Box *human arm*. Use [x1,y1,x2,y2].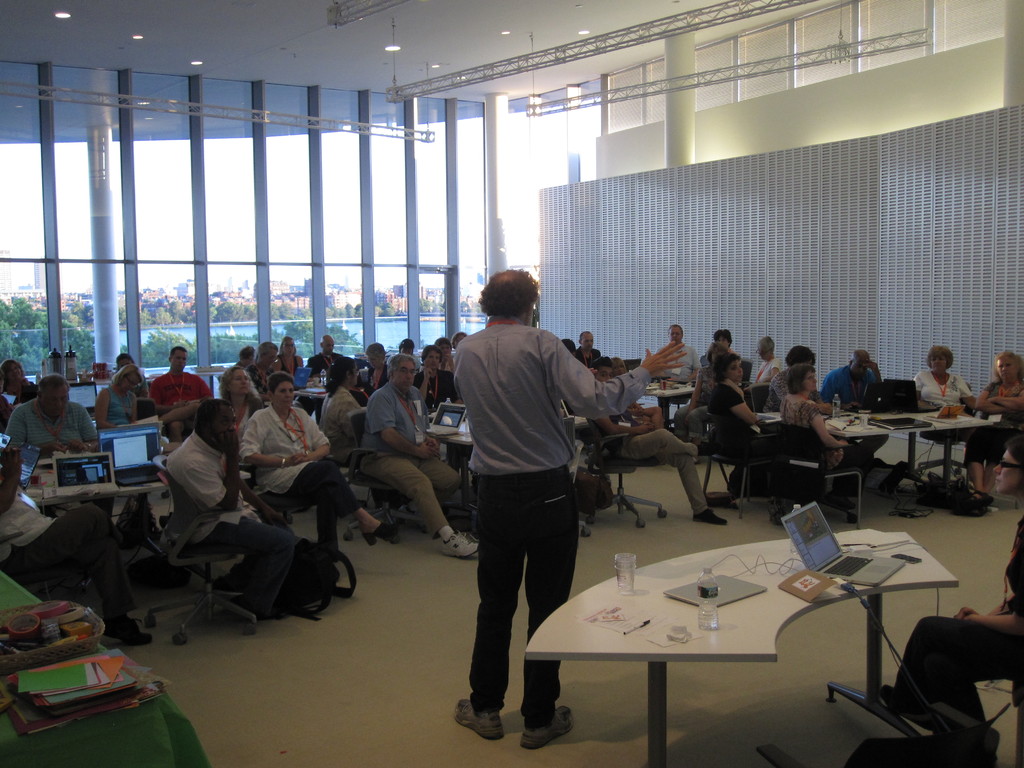
[295,410,333,462].
